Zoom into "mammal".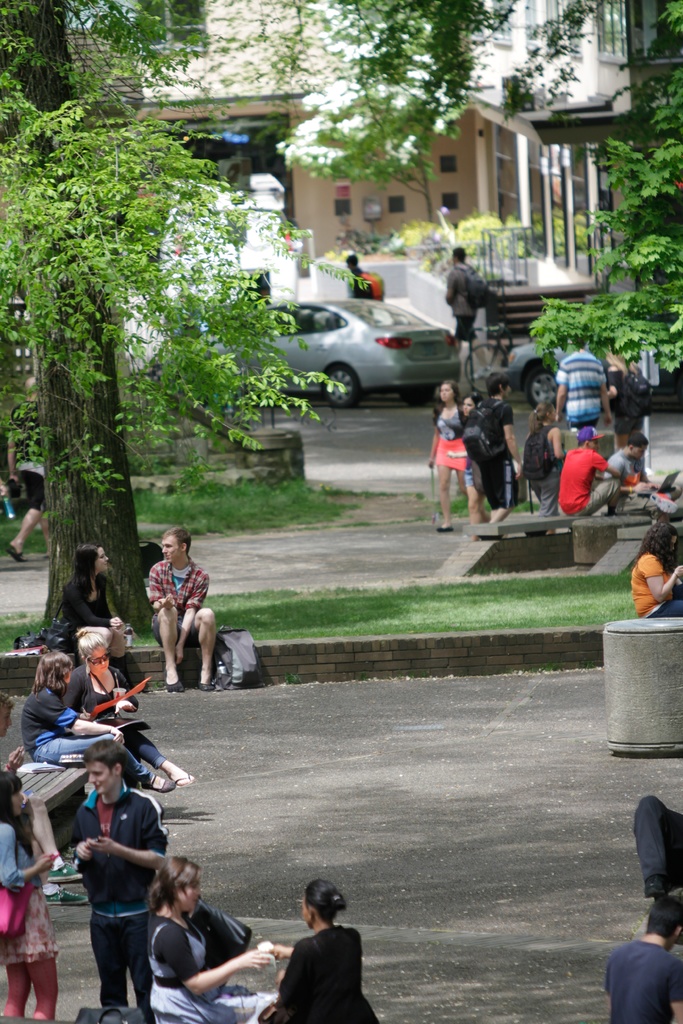
Zoom target: l=21, t=645, r=172, b=797.
